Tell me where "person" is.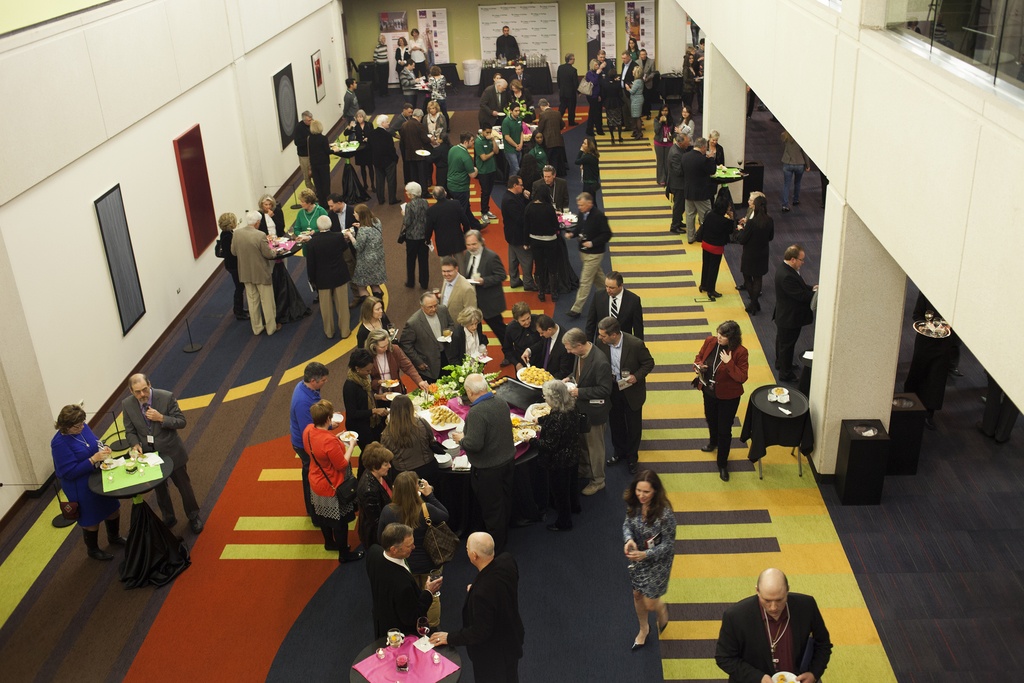
"person" is at [x1=344, y1=347, x2=389, y2=446].
